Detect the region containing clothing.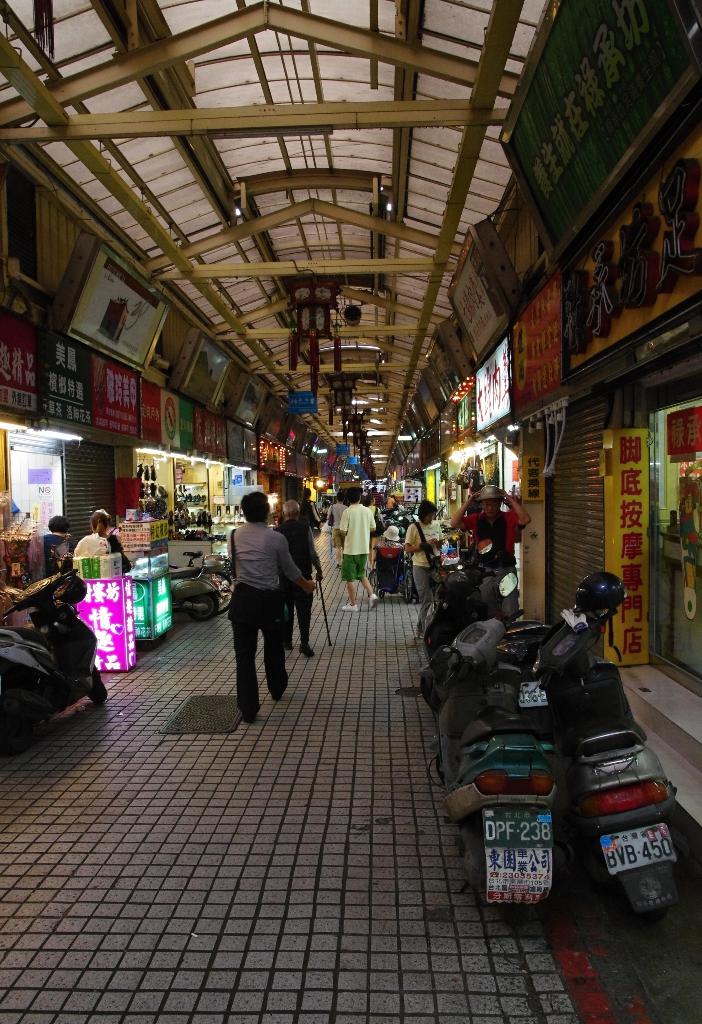
403, 520, 449, 623.
